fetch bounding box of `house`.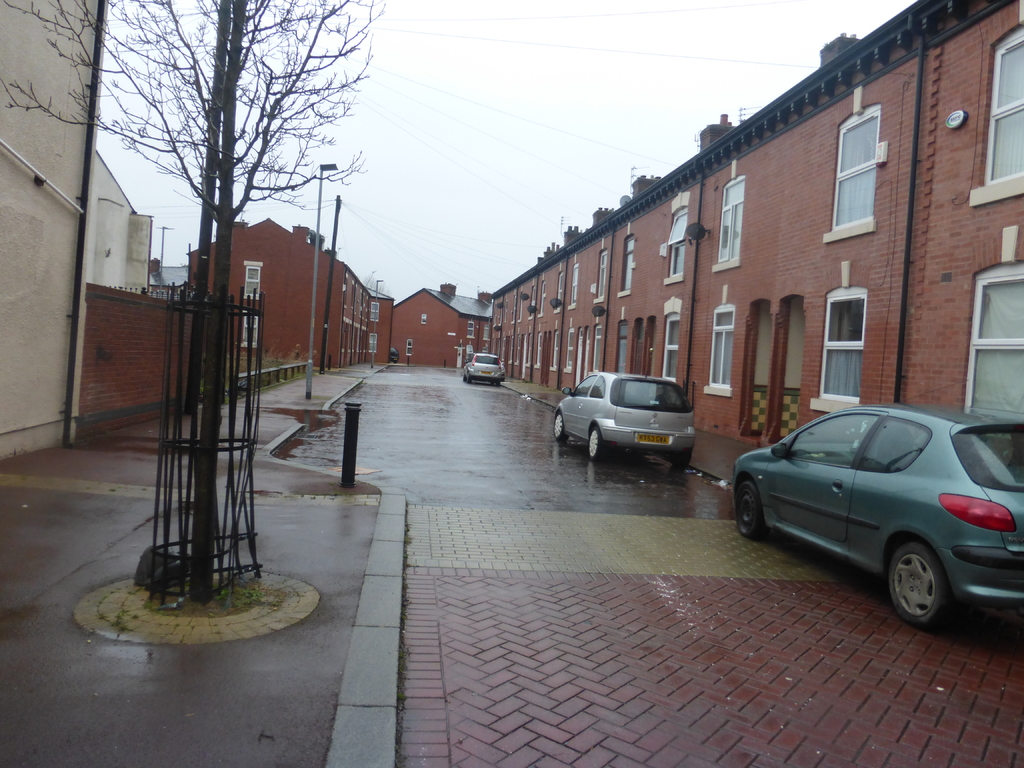
Bbox: <region>307, 250, 363, 368</region>.
